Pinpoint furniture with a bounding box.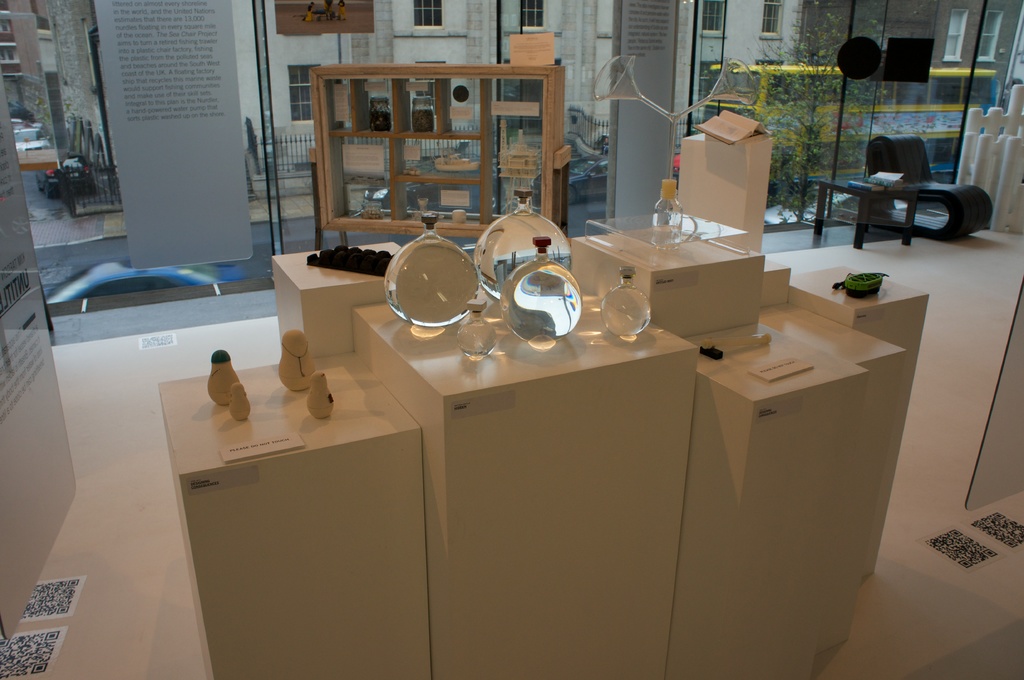
crop(305, 65, 570, 249).
